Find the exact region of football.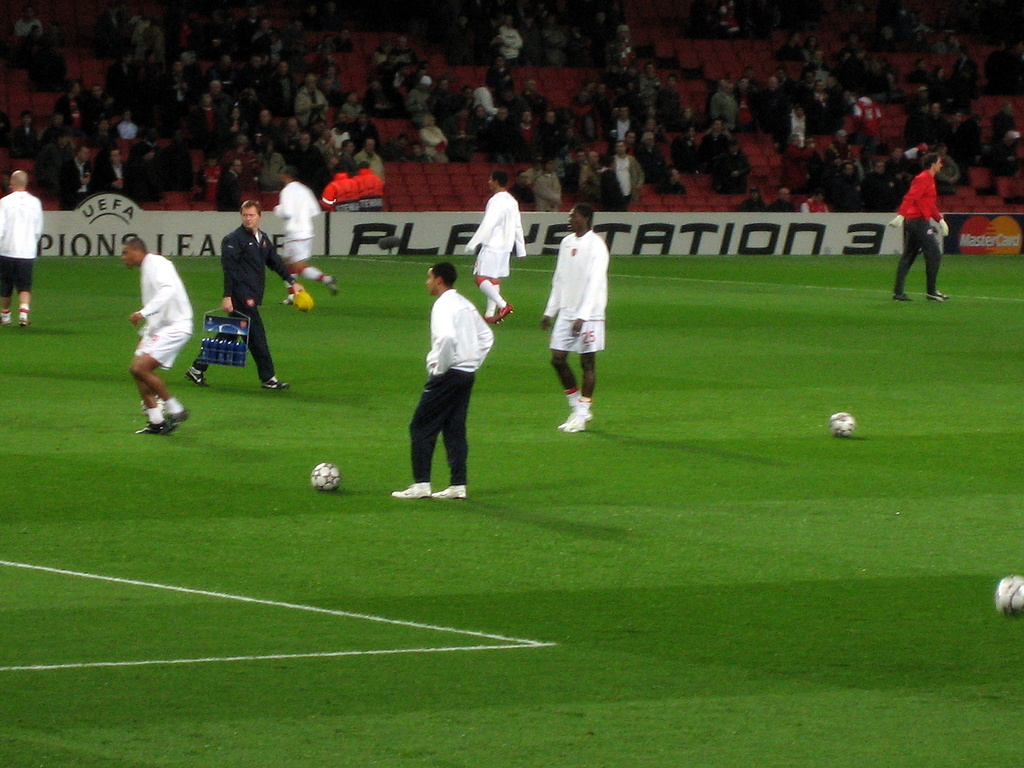
Exact region: (308, 460, 342, 497).
